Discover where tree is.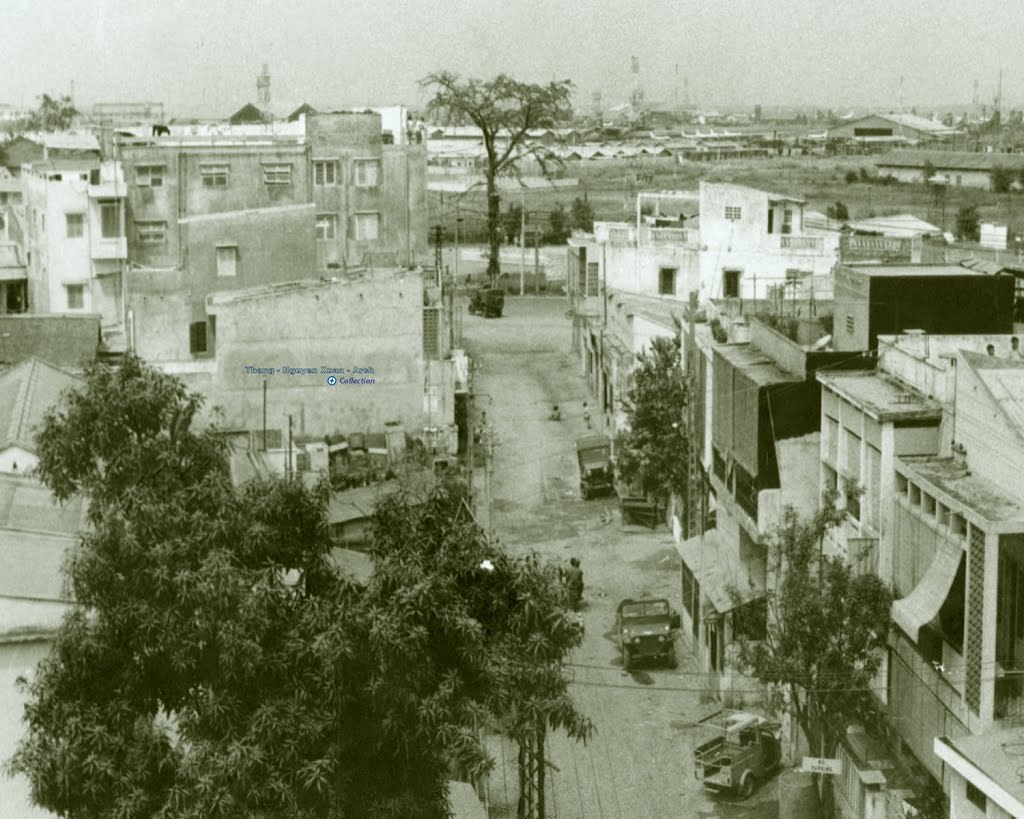
Discovered at [724,477,906,818].
